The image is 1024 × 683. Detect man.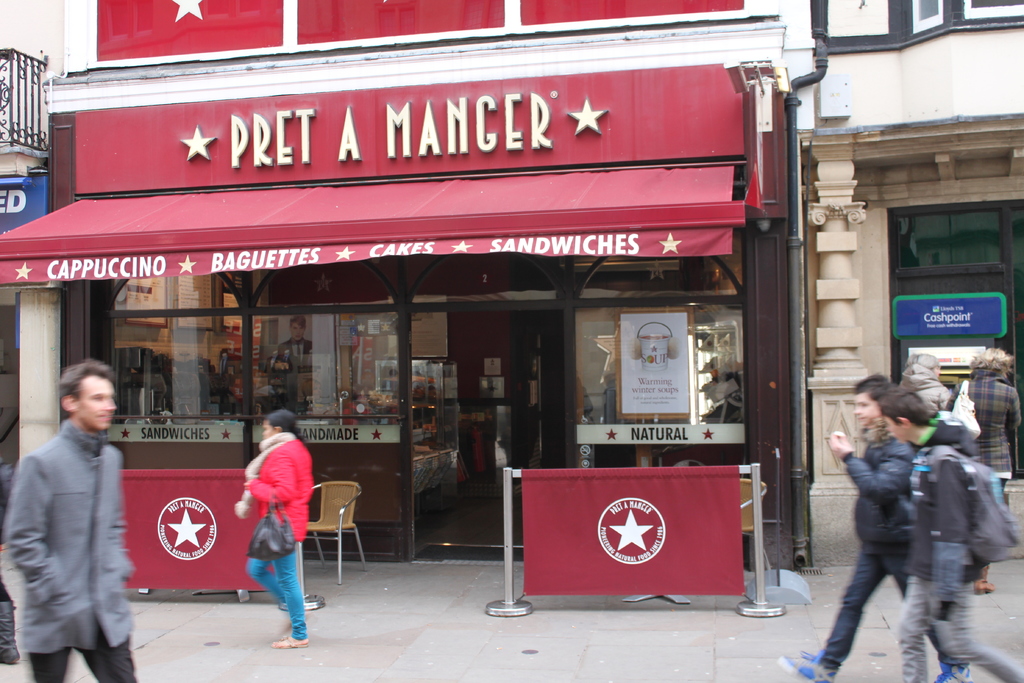
Detection: {"x1": 875, "y1": 390, "x2": 1023, "y2": 682}.
